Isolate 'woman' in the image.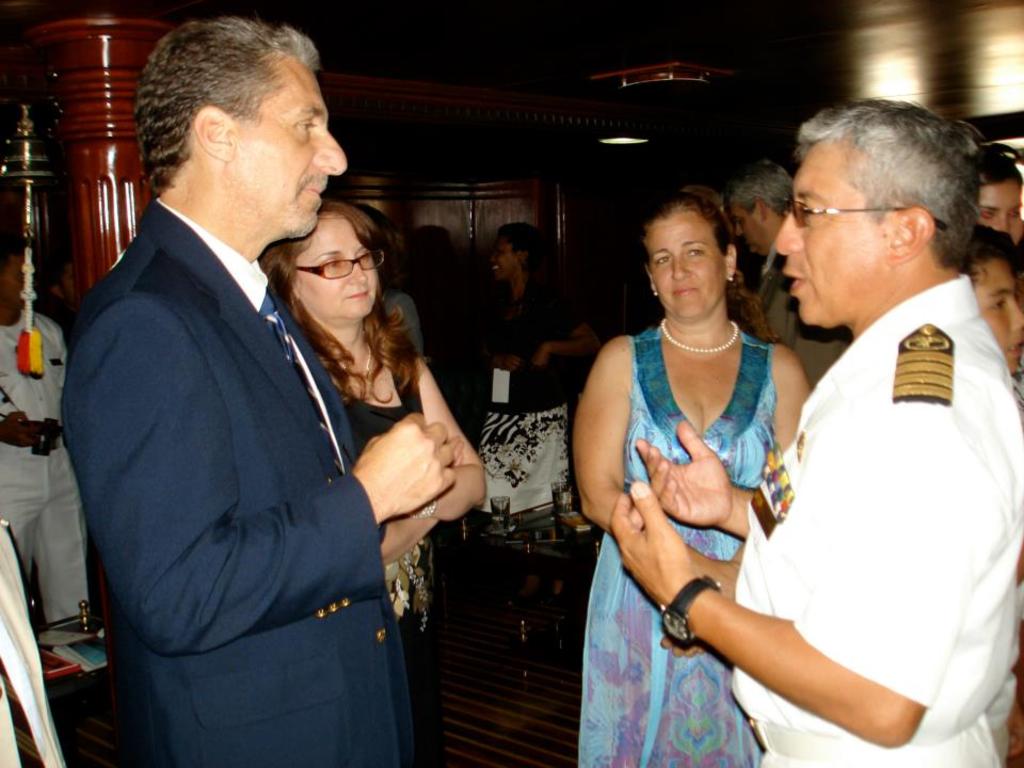
Isolated region: region(971, 146, 1023, 254).
